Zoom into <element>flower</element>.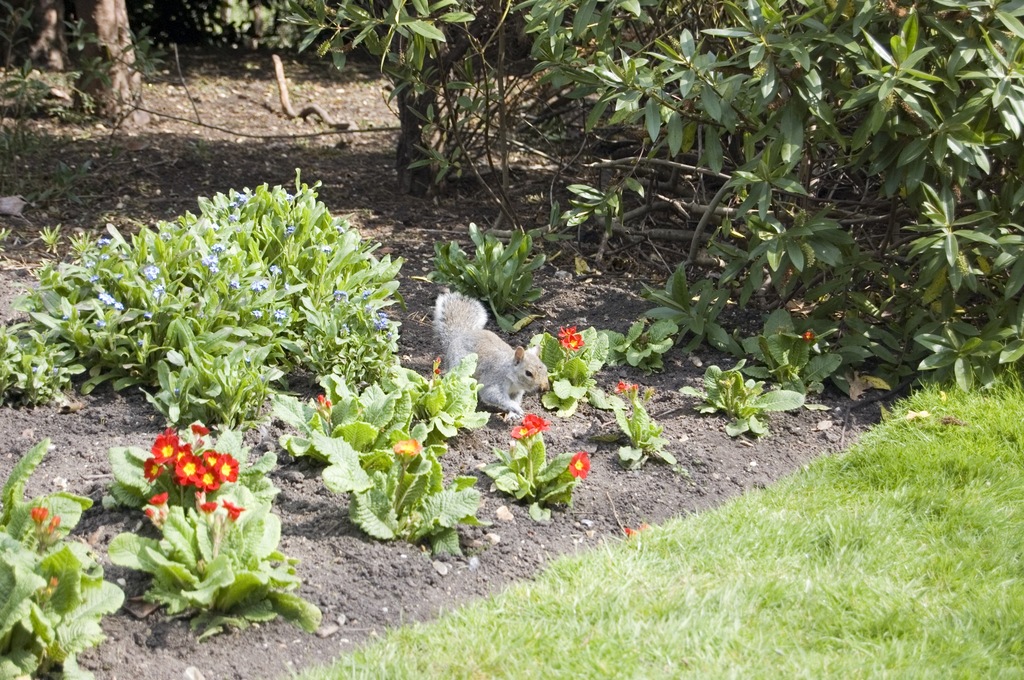
Zoom target: <bbox>392, 438, 424, 454</bbox>.
